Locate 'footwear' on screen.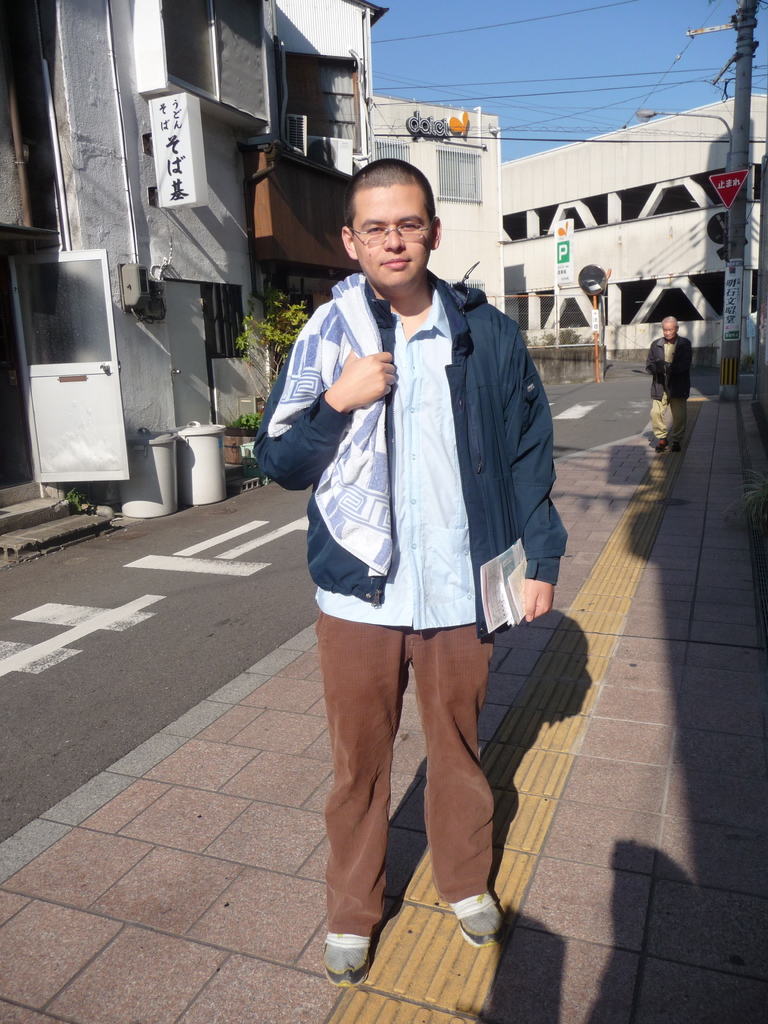
On screen at <region>449, 895, 504, 948</region>.
